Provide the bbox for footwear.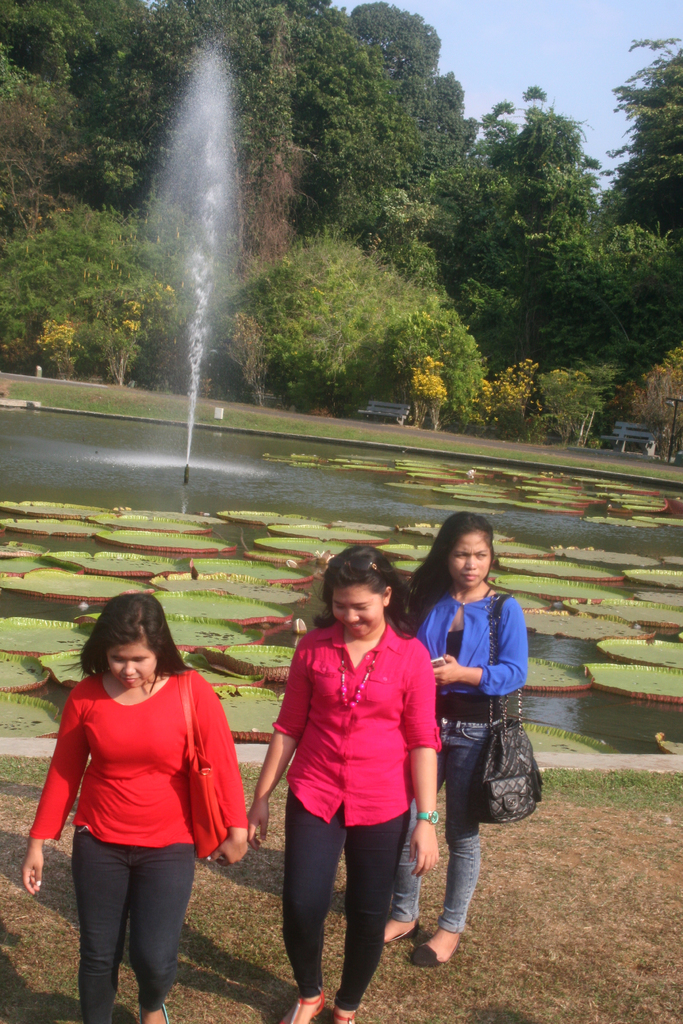
box(280, 988, 325, 1023).
